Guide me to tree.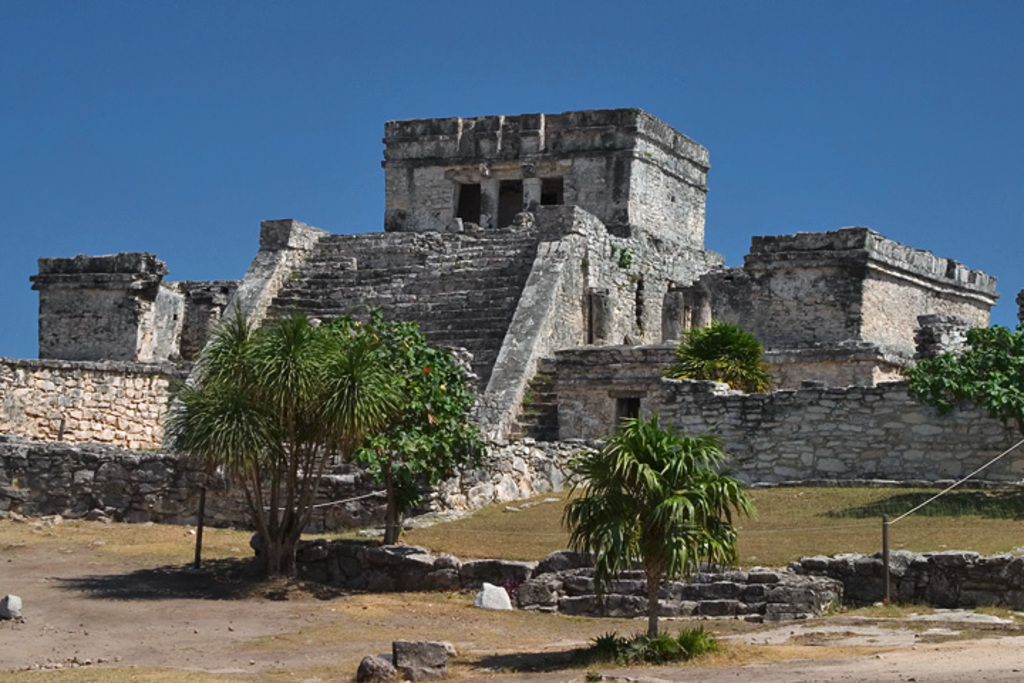
Guidance: BBox(892, 297, 1023, 411).
